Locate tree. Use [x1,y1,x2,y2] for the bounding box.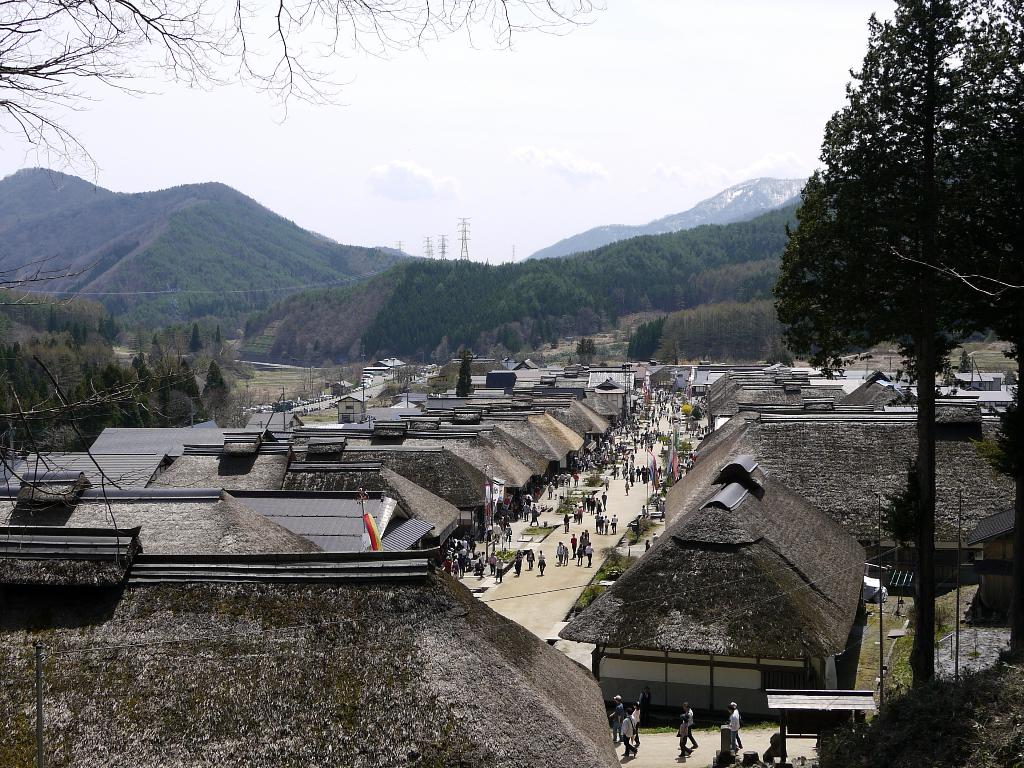
[38,422,97,452].
